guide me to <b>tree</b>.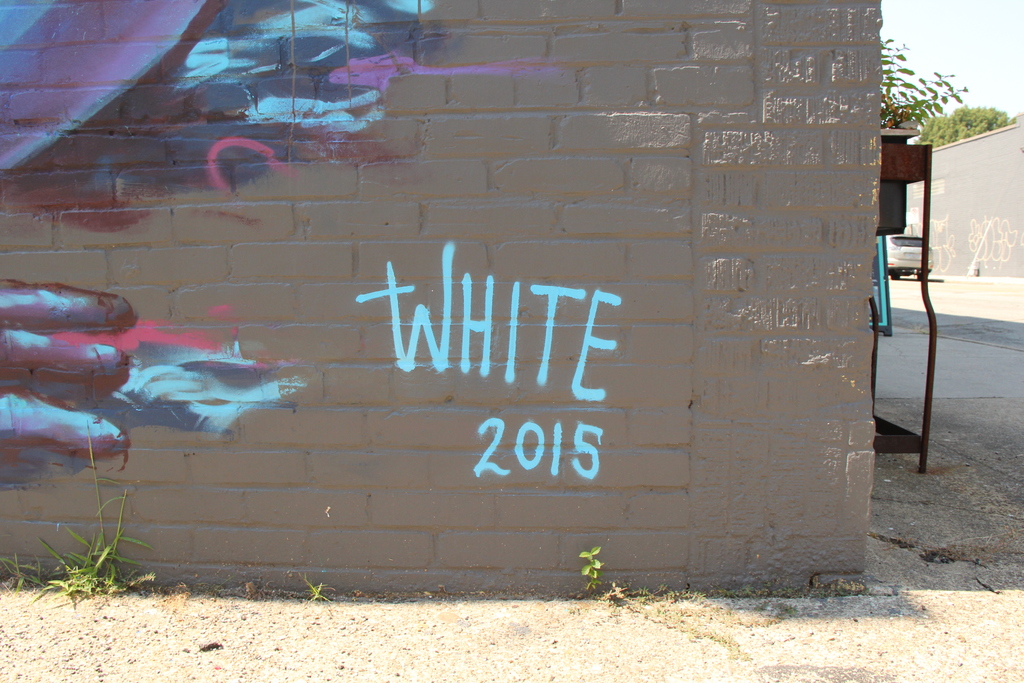
Guidance: 913, 101, 1016, 148.
